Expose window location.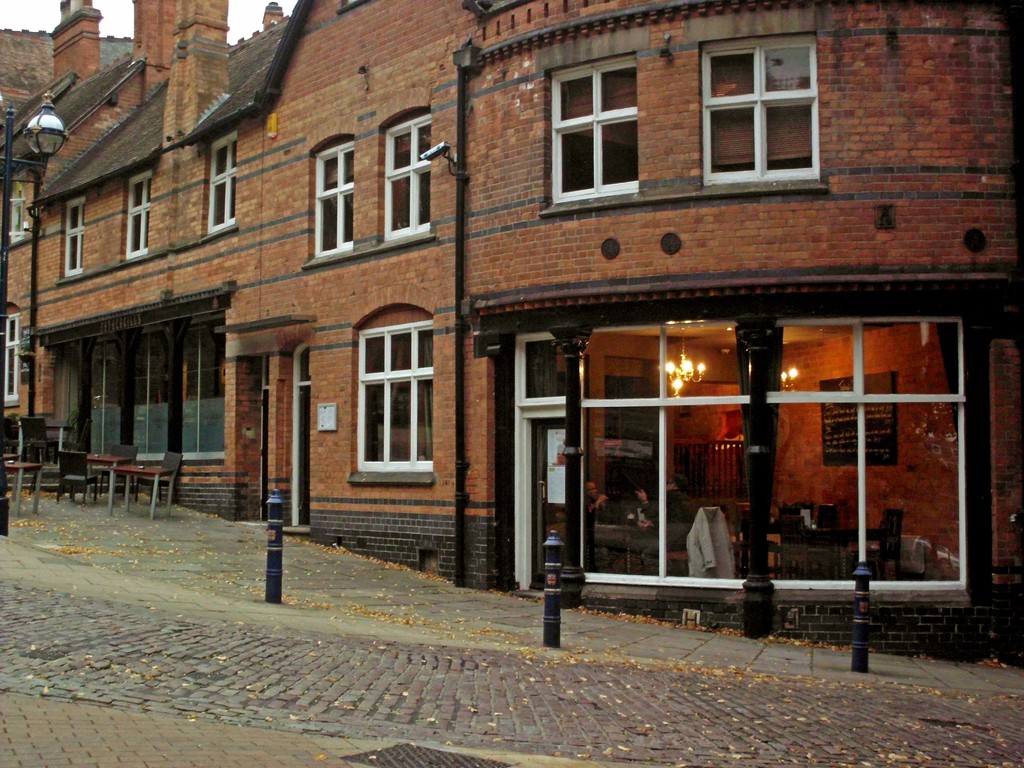
Exposed at l=382, t=114, r=433, b=237.
